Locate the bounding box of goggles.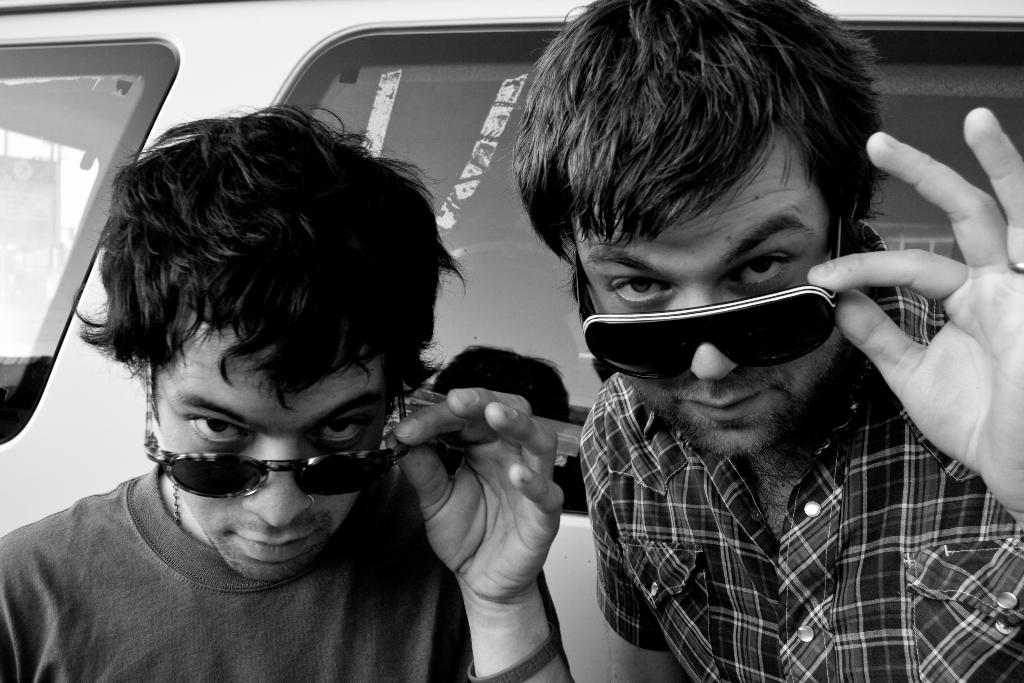
Bounding box: {"x1": 572, "y1": 211, "x2": 843, "y2": 380}.
